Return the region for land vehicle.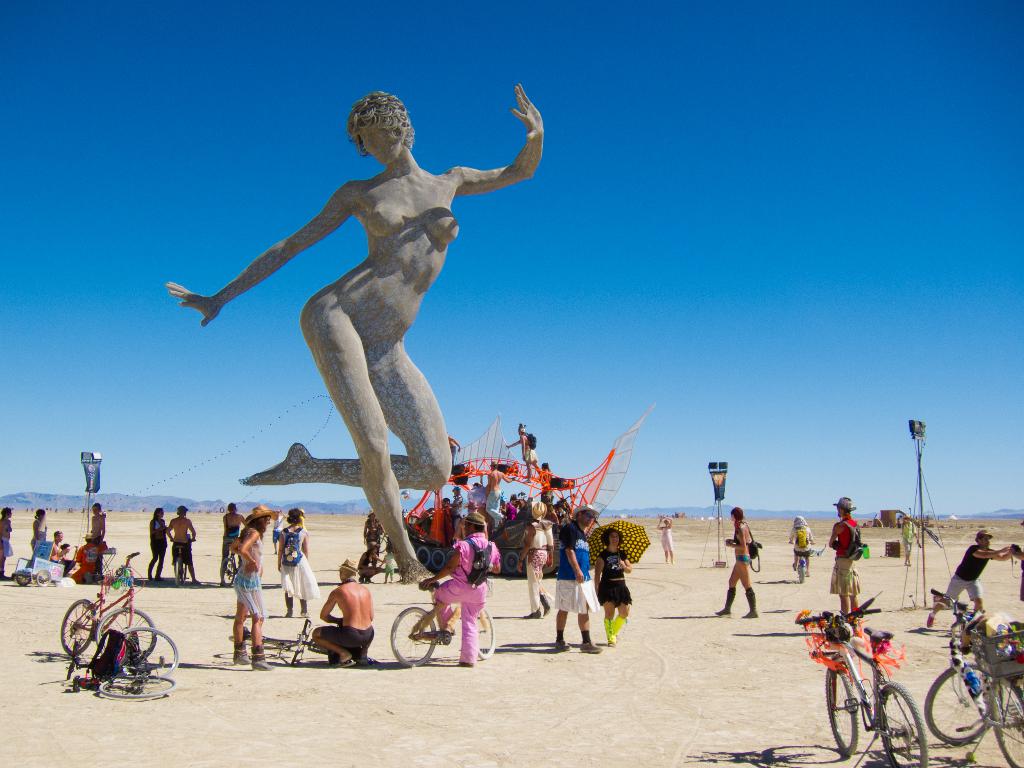
bbox=[58, 547, 158, 661].
